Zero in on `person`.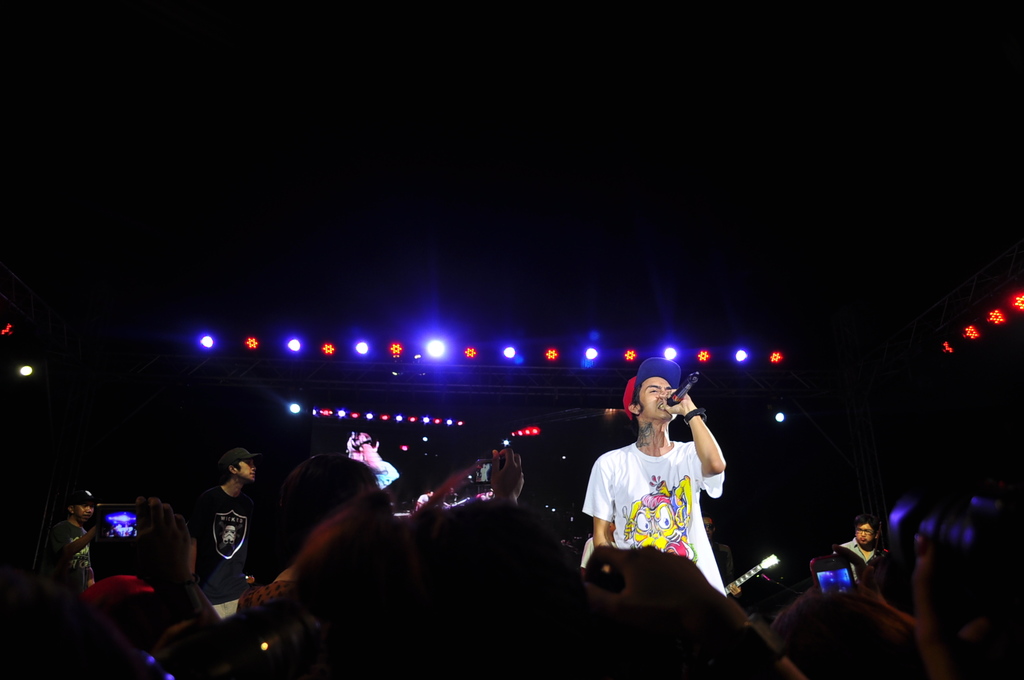
Zeroed in: select_region(844, 516, 895, 560).
